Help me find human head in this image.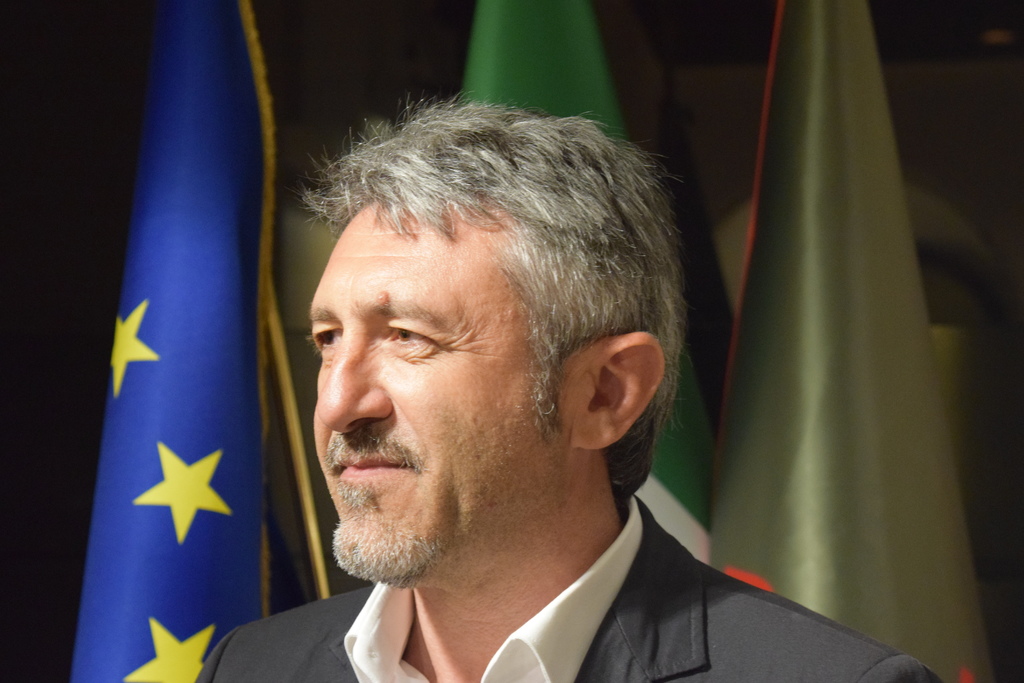
Found it: <box>269,97,674,516</box>.
